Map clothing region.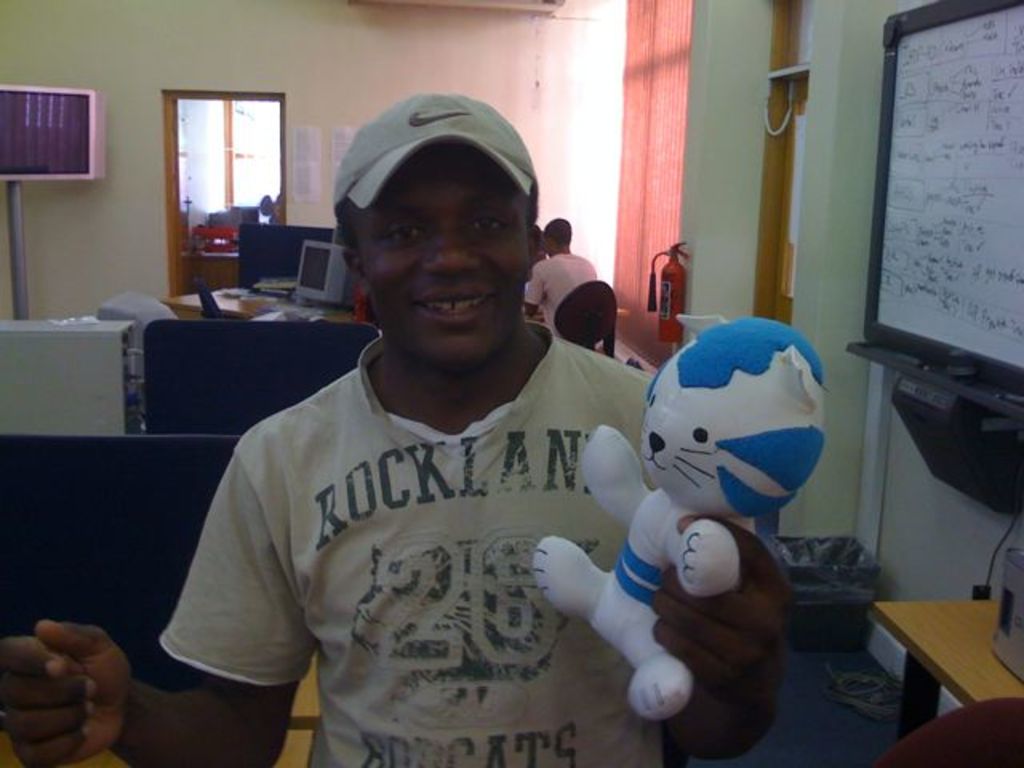
Mapped to detection(178, 301, 669, 742).
